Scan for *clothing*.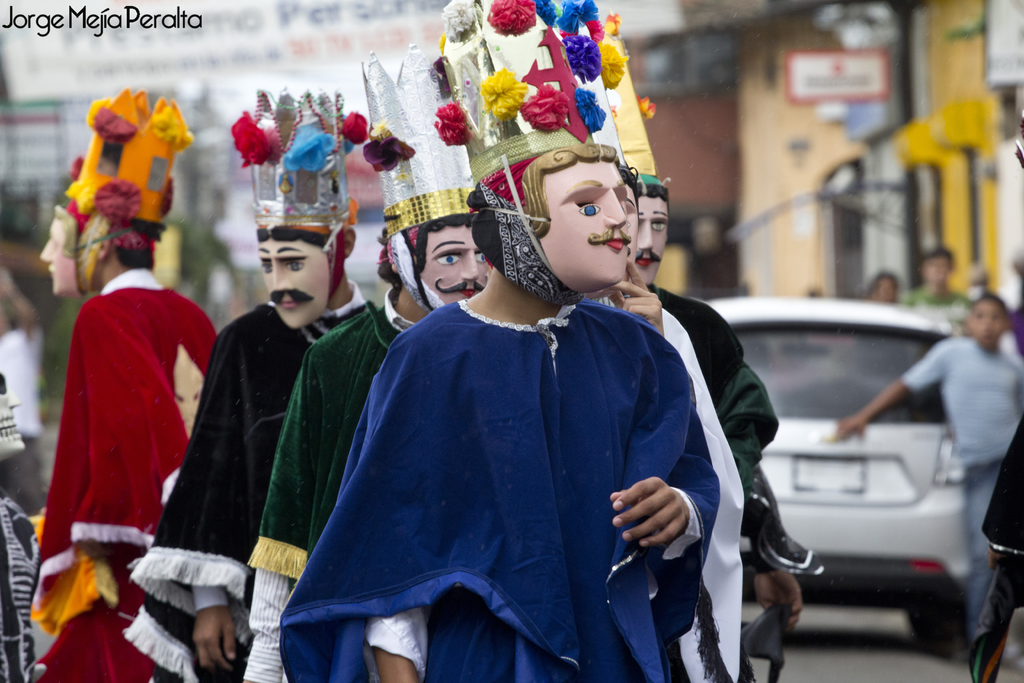
Scan result: <box>277,299,720,682</box>.
